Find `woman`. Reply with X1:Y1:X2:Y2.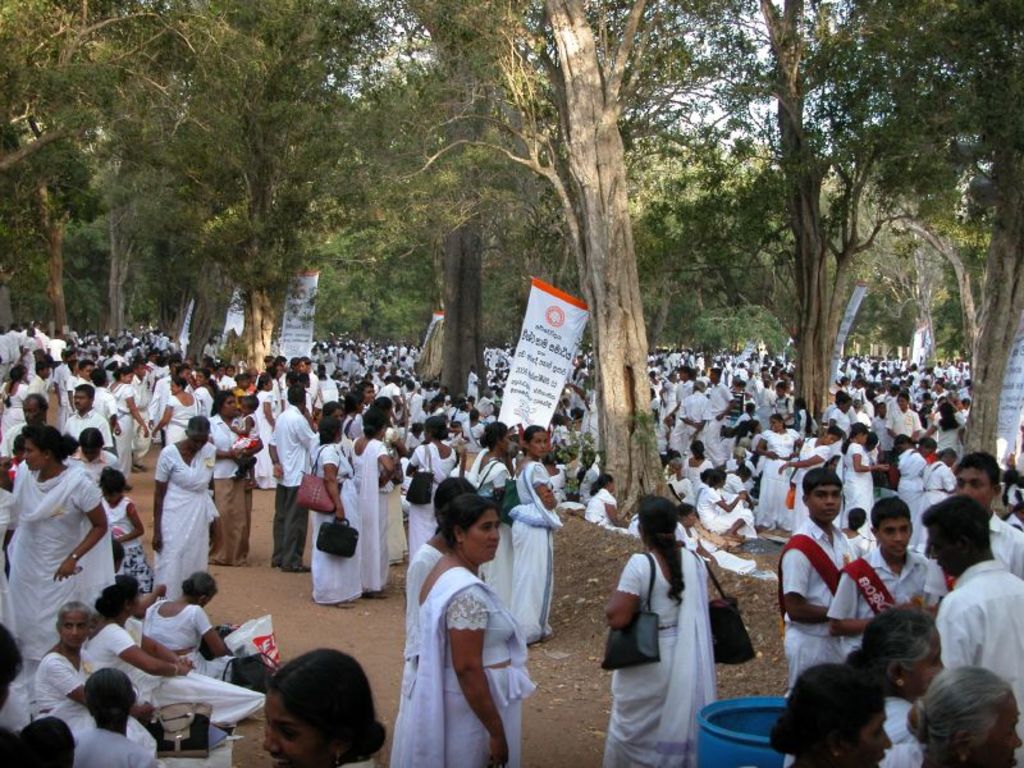
256:379:278:483.
